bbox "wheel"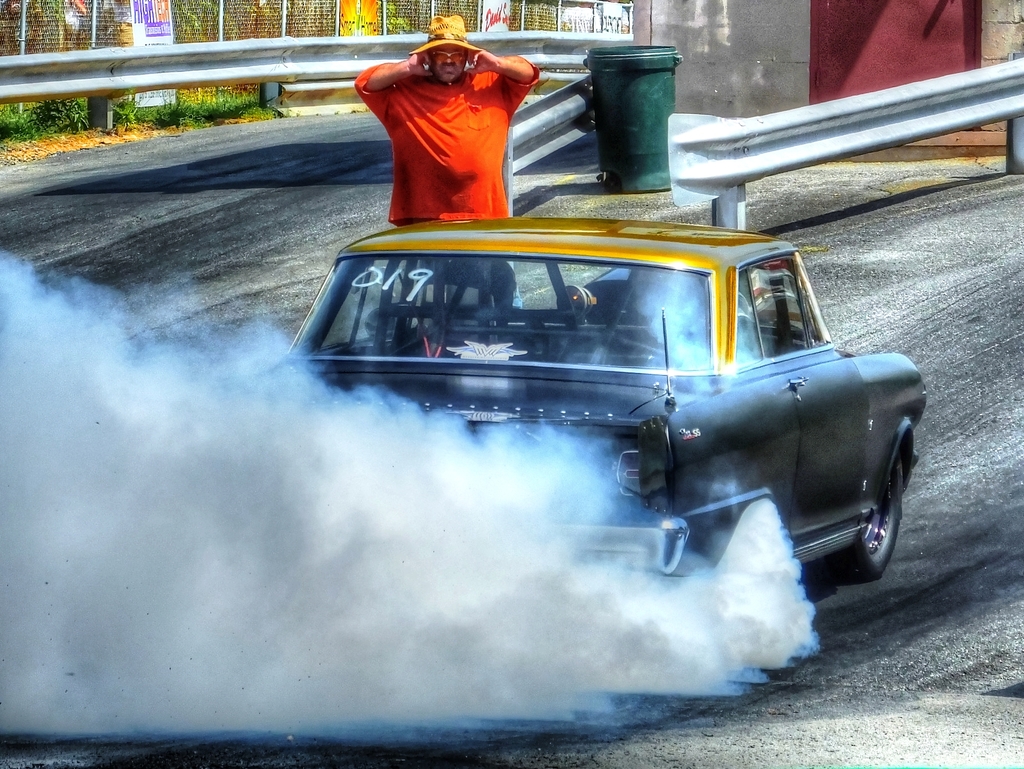
[822, 475, 902, 581]
